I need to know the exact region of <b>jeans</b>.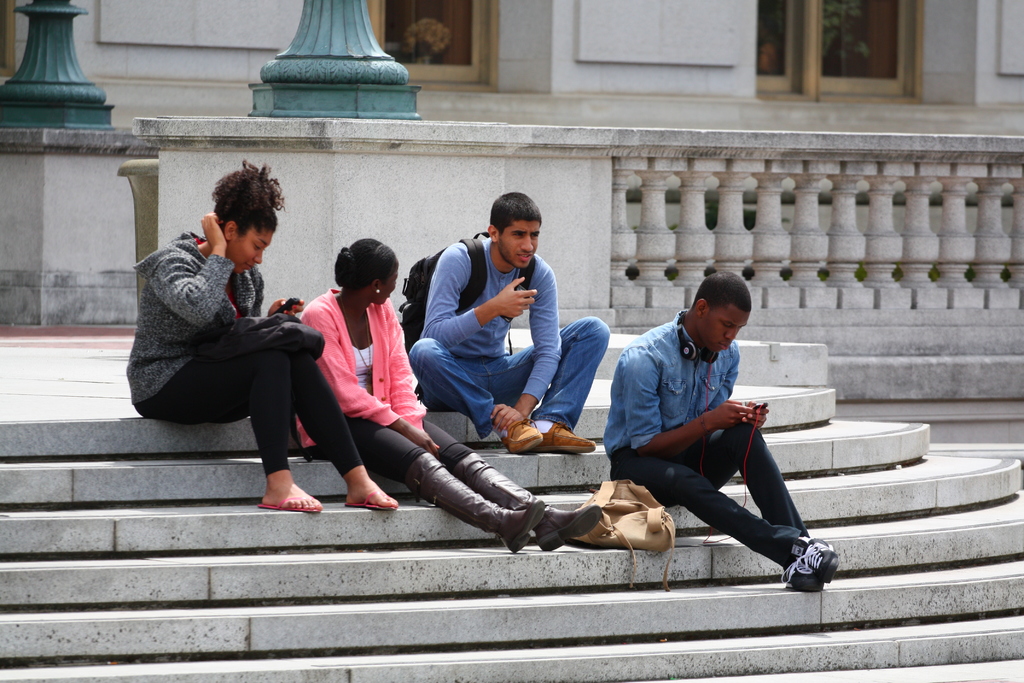
Region: bbox=(410, 314, 609, 428).
